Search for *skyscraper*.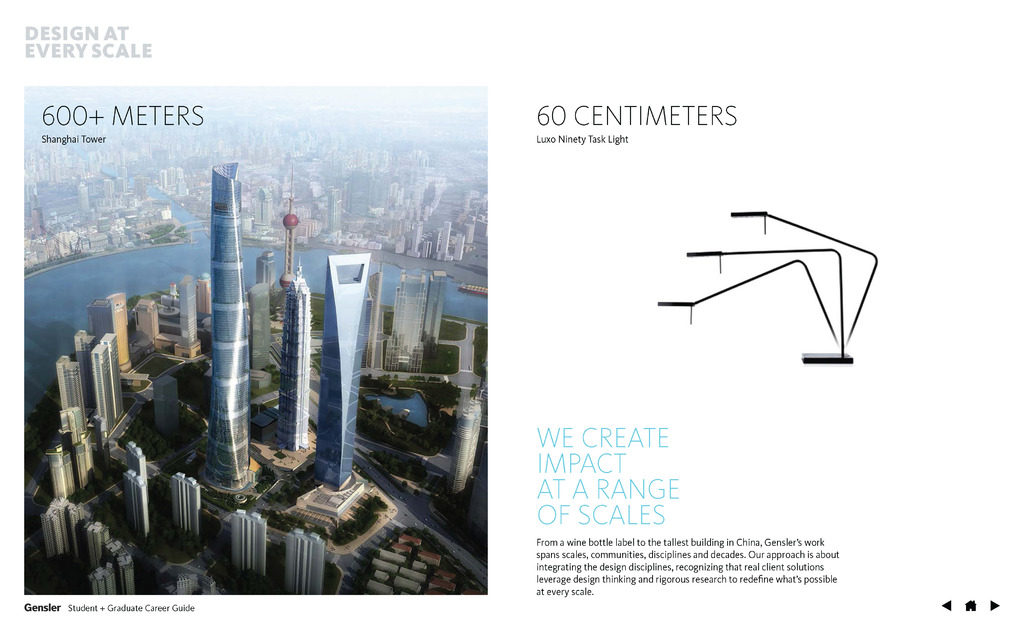
Found at l=233, t=509, r=266, b=579.
